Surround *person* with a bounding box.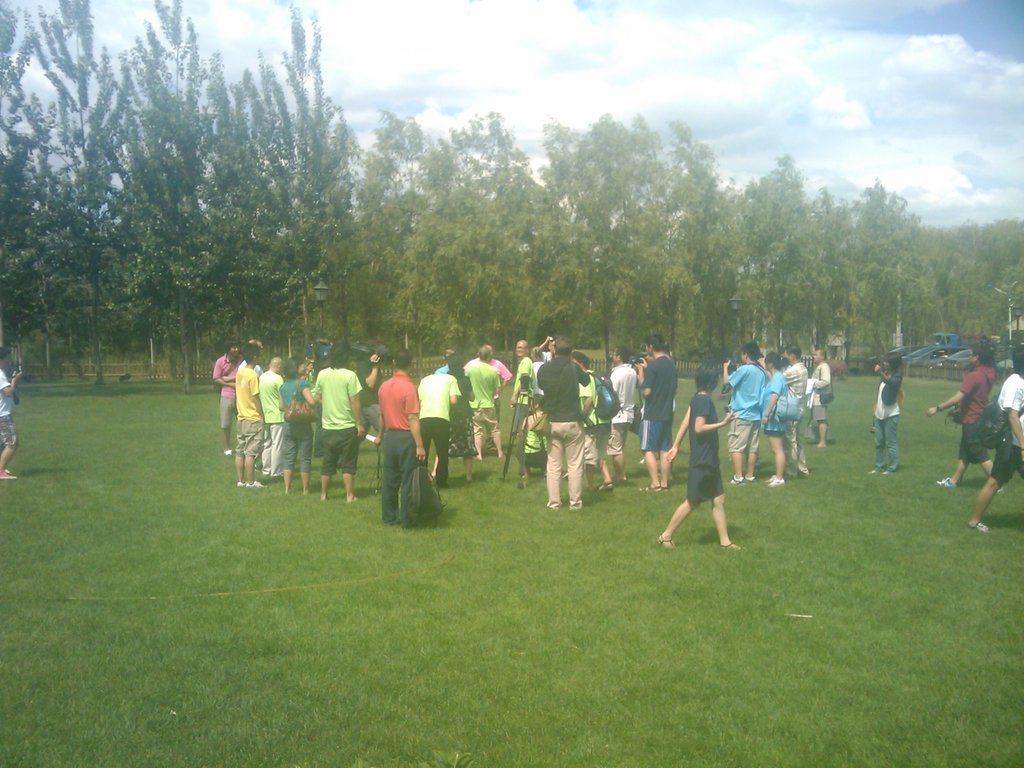
pyautogui.locateOnScreen(420, 358, 461, 490).
